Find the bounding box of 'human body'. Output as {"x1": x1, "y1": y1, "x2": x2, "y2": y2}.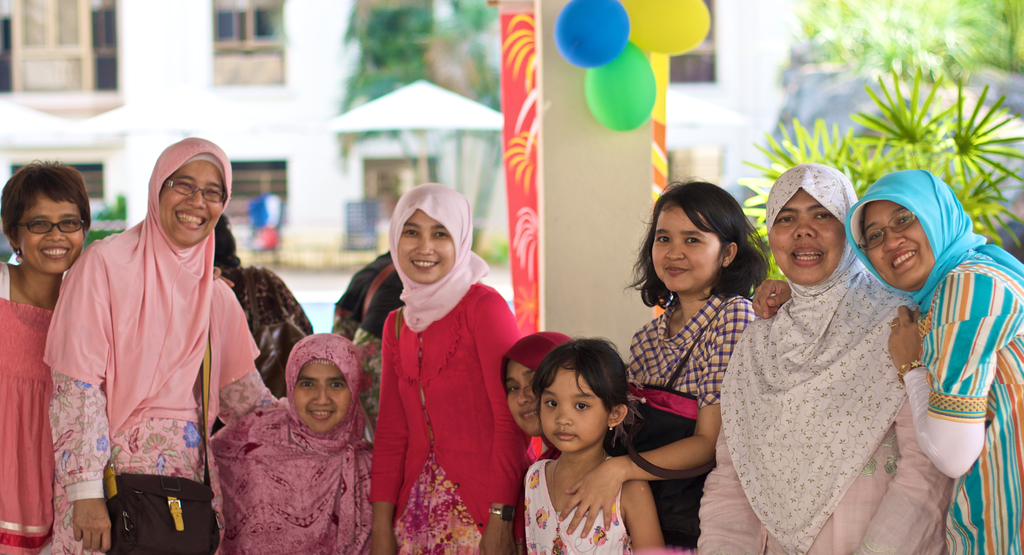
{"x1": 614, "y1": 167, "x2": 756, "y2": 551}.
